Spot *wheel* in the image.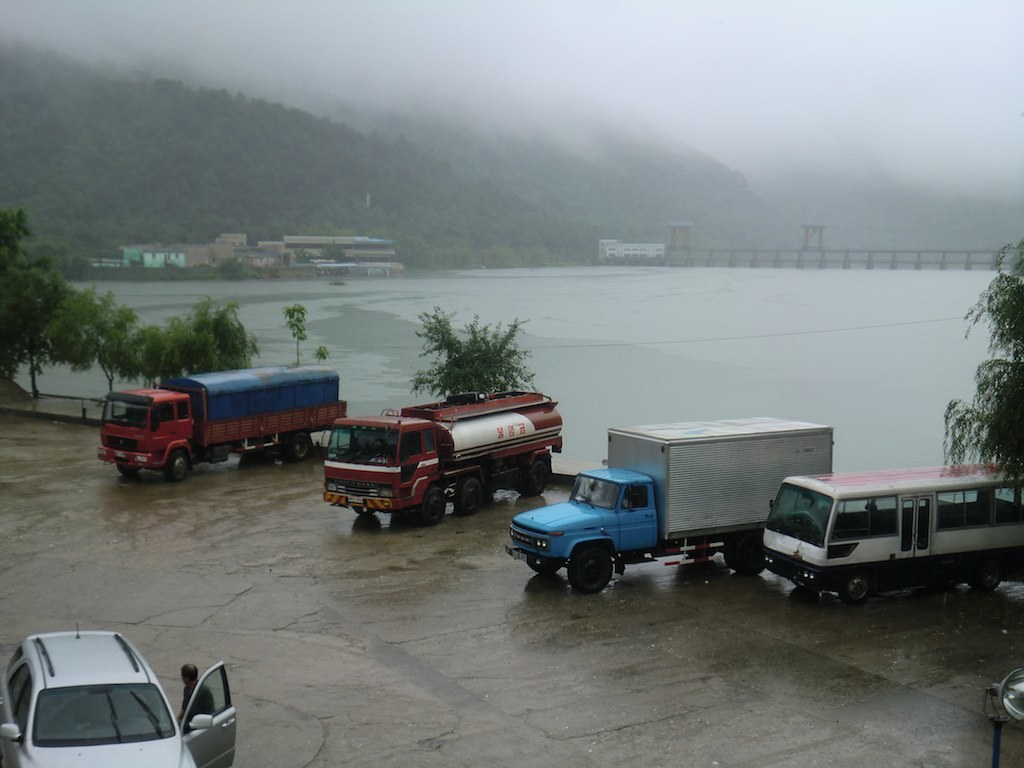
*wheel* found at <bbox>572, 546, 618, 594</bbox>.
